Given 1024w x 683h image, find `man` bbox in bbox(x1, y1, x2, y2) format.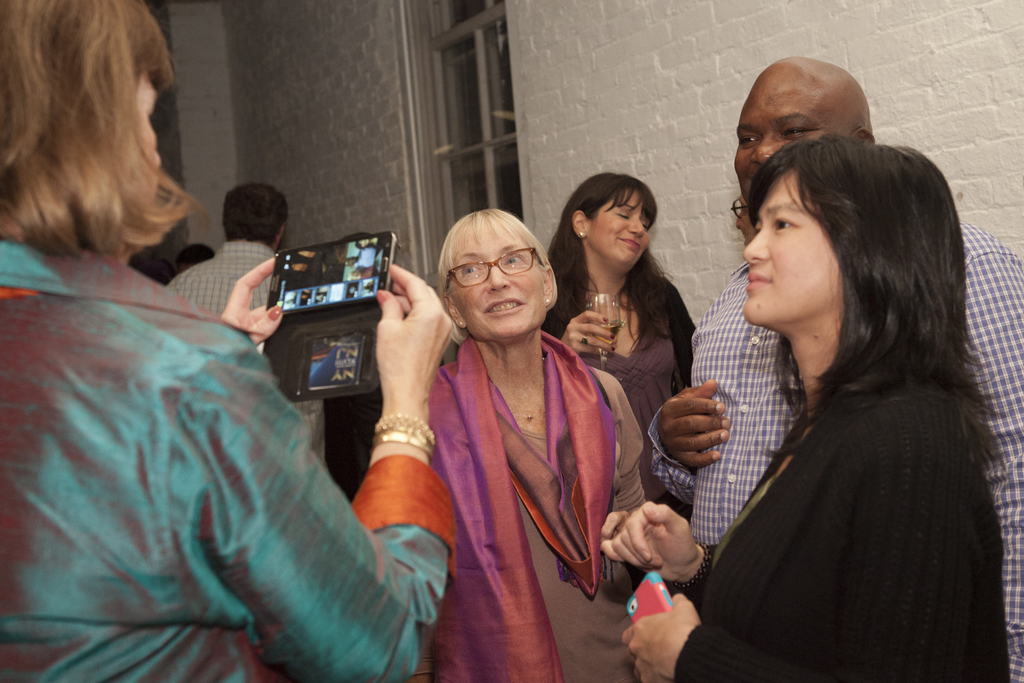
bbox(163, 173, 328, 470).
